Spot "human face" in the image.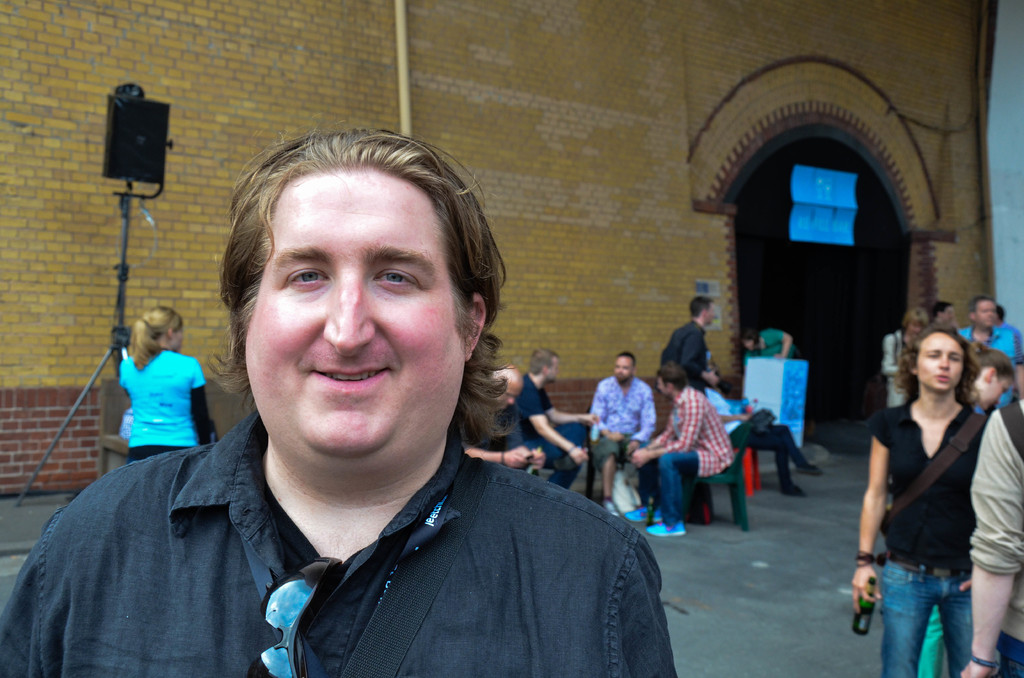
"human face" found at {"left": 978, "top": 302, "right": 1000, "bottom": 326}.
